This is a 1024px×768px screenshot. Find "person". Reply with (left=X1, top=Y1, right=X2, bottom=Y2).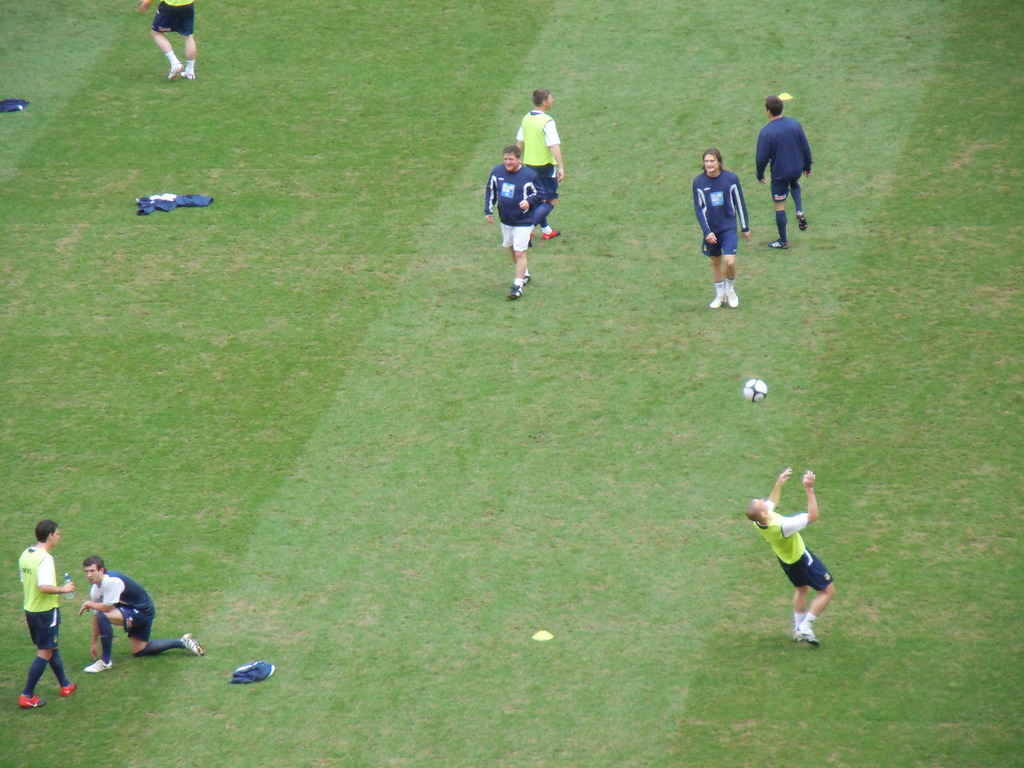
(left=486, top=145, right=549, bottom=300).
